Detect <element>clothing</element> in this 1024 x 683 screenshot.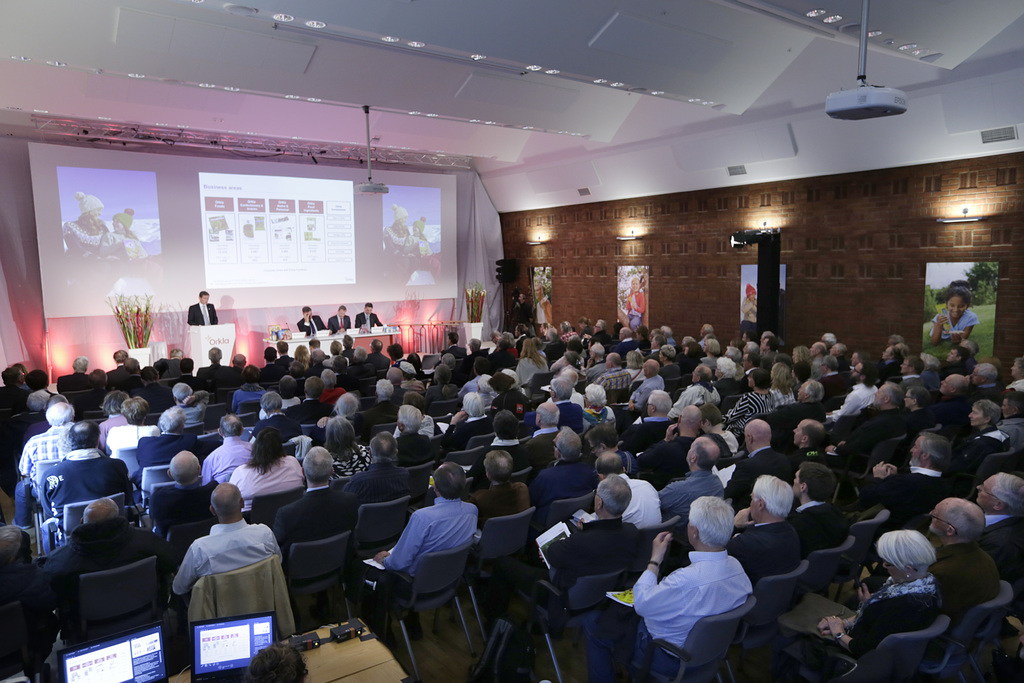
Detection: 355 361 374 396.
